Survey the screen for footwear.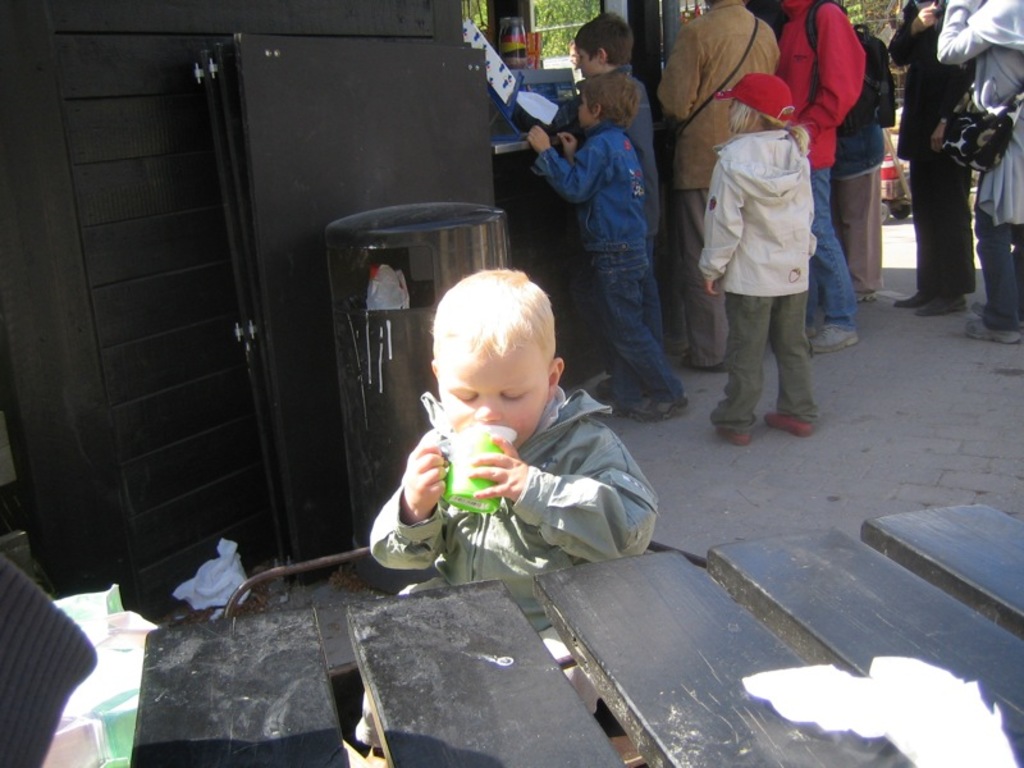
Survey found: 810,325,859,351.
